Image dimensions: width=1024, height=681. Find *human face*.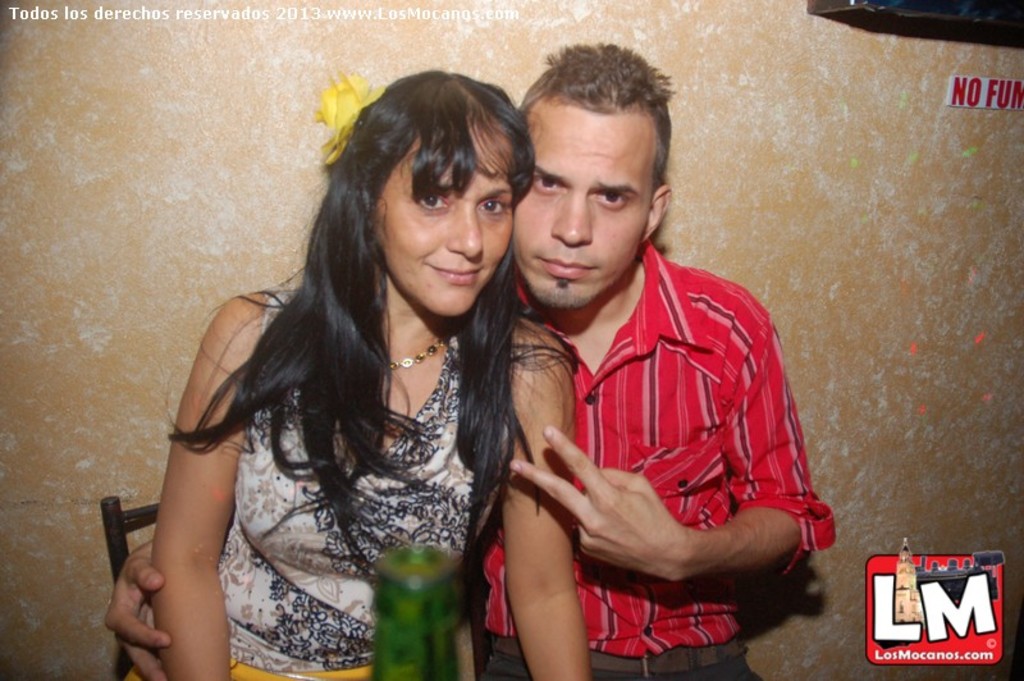
(513,115,653,307).
